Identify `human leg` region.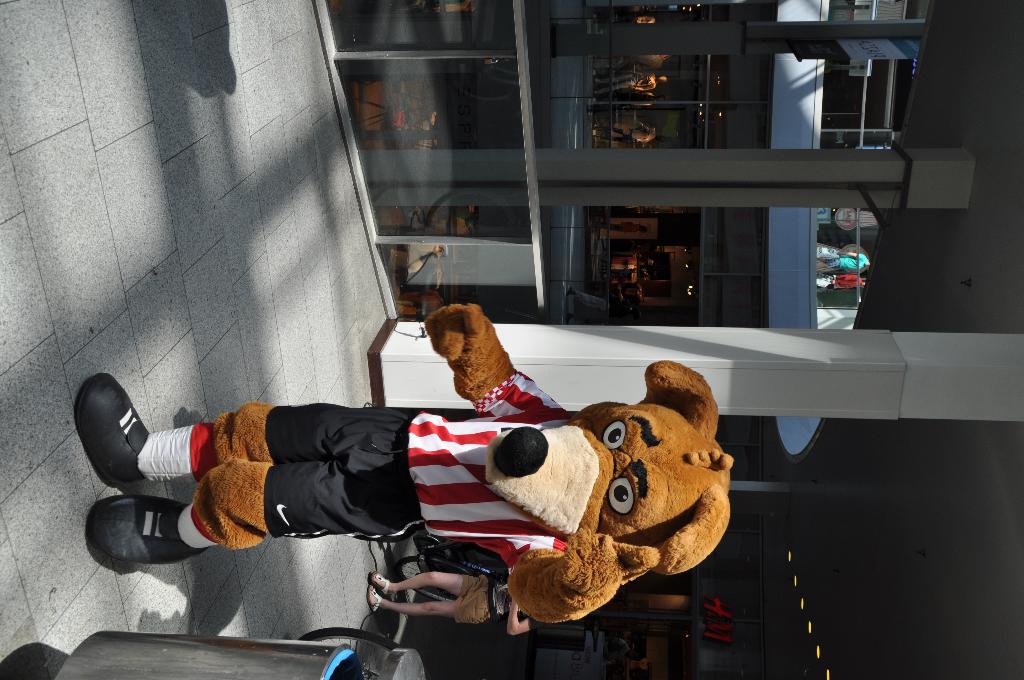
Region: <bbox>76, 371, 406, 489</bbox>.
